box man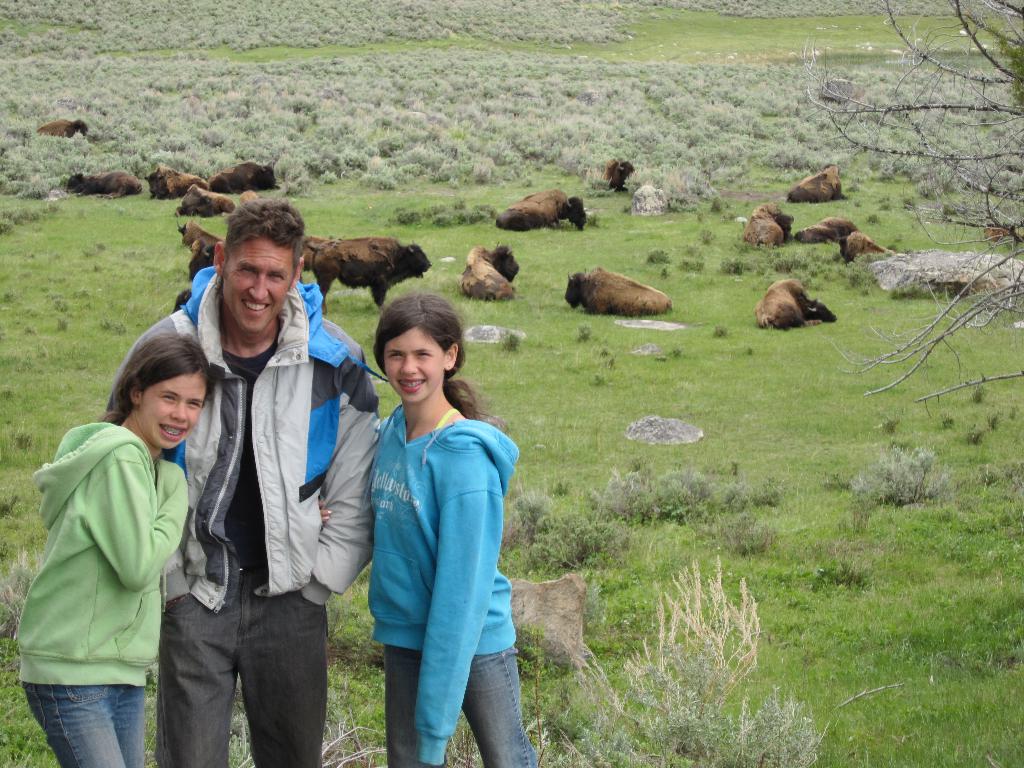
105/193/391/767
